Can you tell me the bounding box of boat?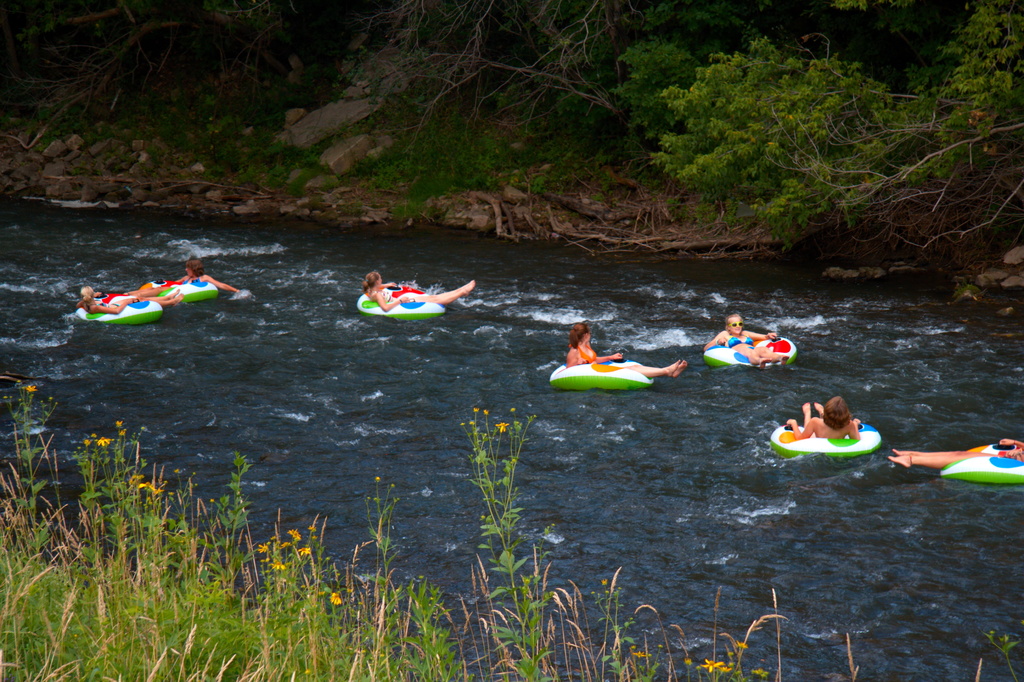
select_region(940, 434, 1023, 487).
